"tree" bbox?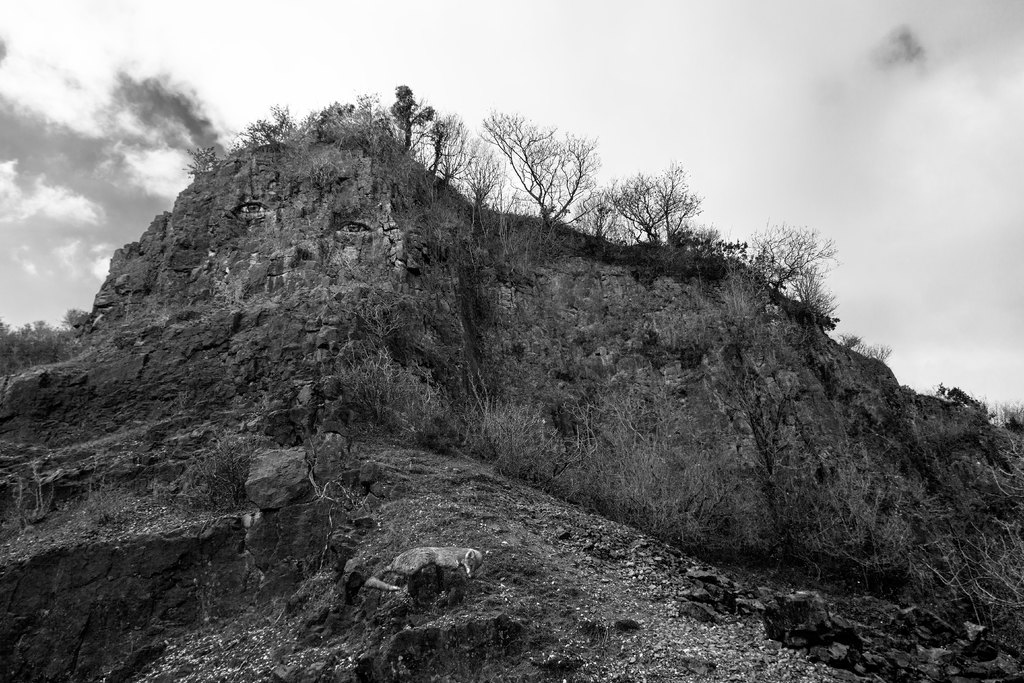
598/158/694/247
